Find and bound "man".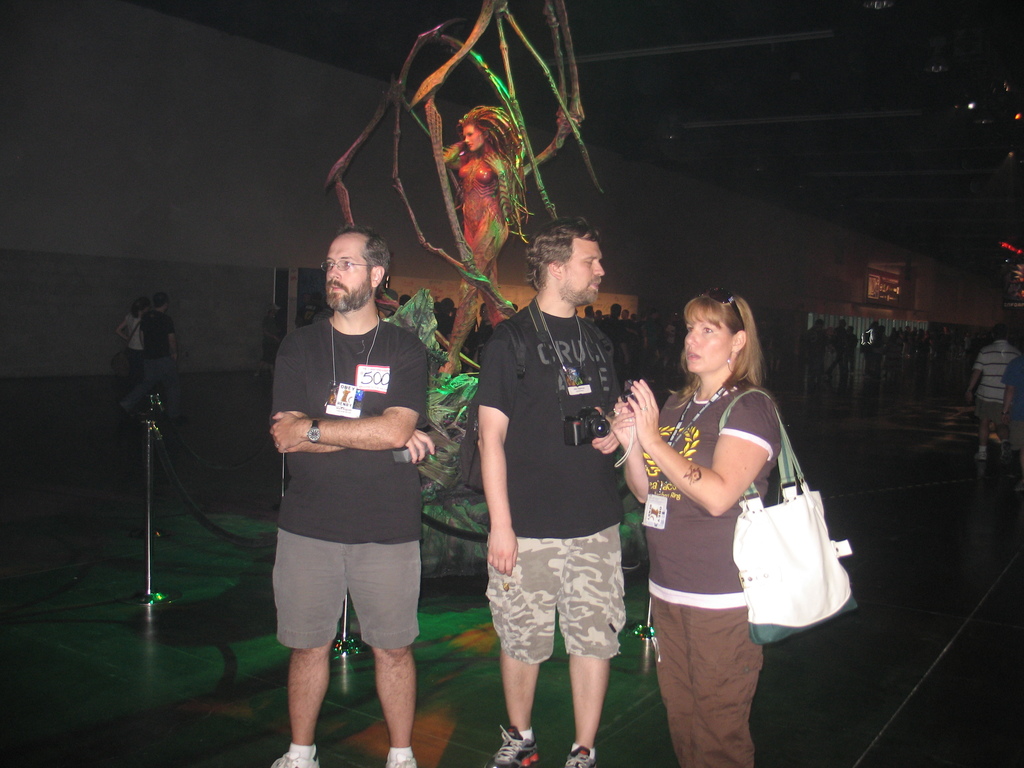
Bound: [466, 213, 630, 767].
